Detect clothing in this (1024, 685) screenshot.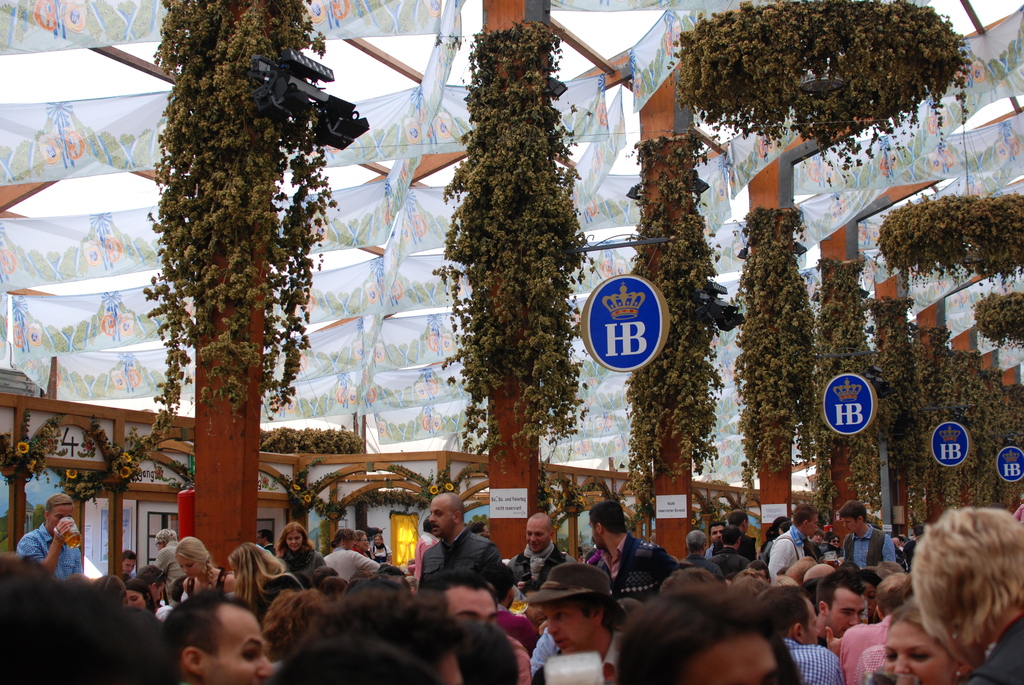
Detection: {"x1": 762, "y1": 526, "x2": 812, "y2": 581}.
